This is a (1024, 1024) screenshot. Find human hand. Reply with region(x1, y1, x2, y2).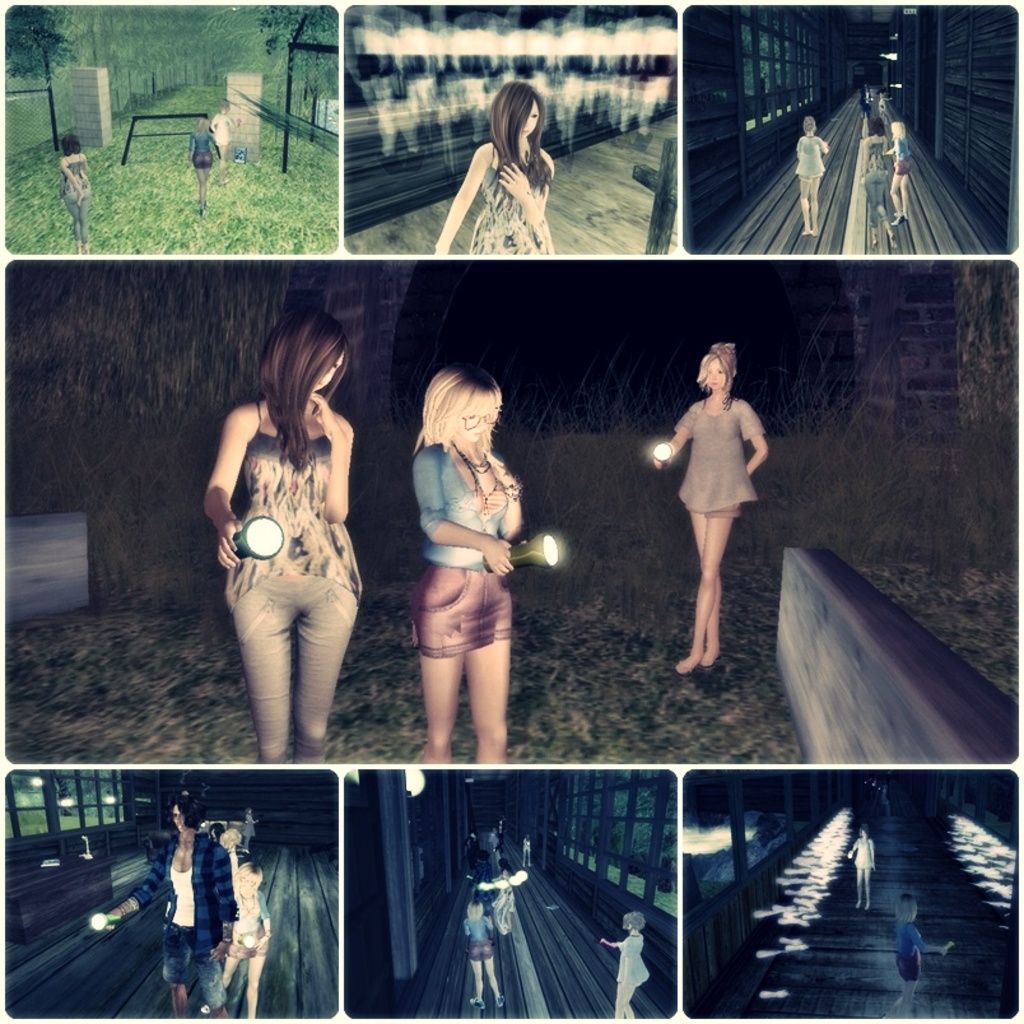
region(232, 113, 241, 131).
